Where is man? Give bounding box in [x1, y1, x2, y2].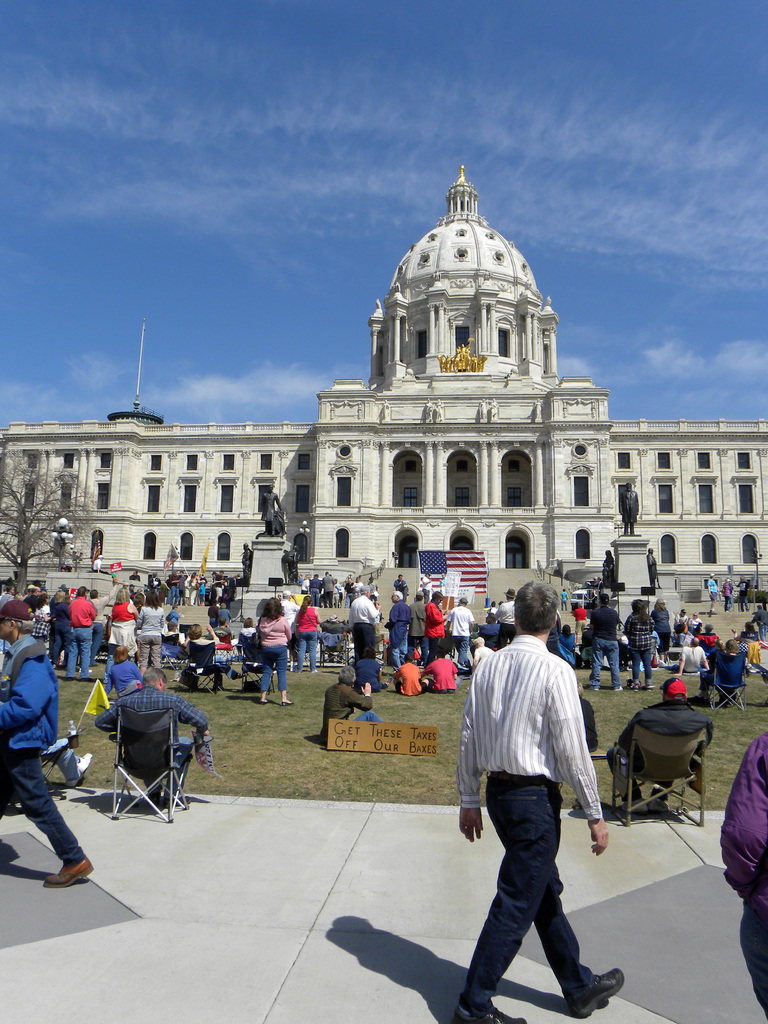
[461, 600, 617, 1015].
